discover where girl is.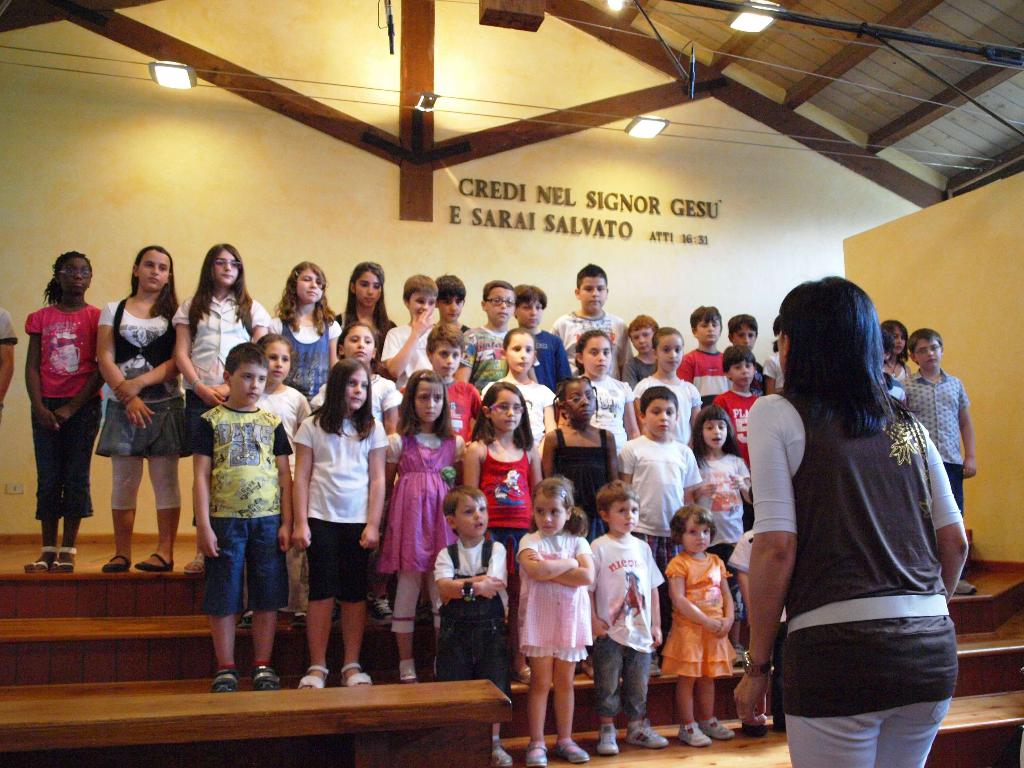
Discovered at pyautogui.locateOnScreen(268, 258, 349, 402).
